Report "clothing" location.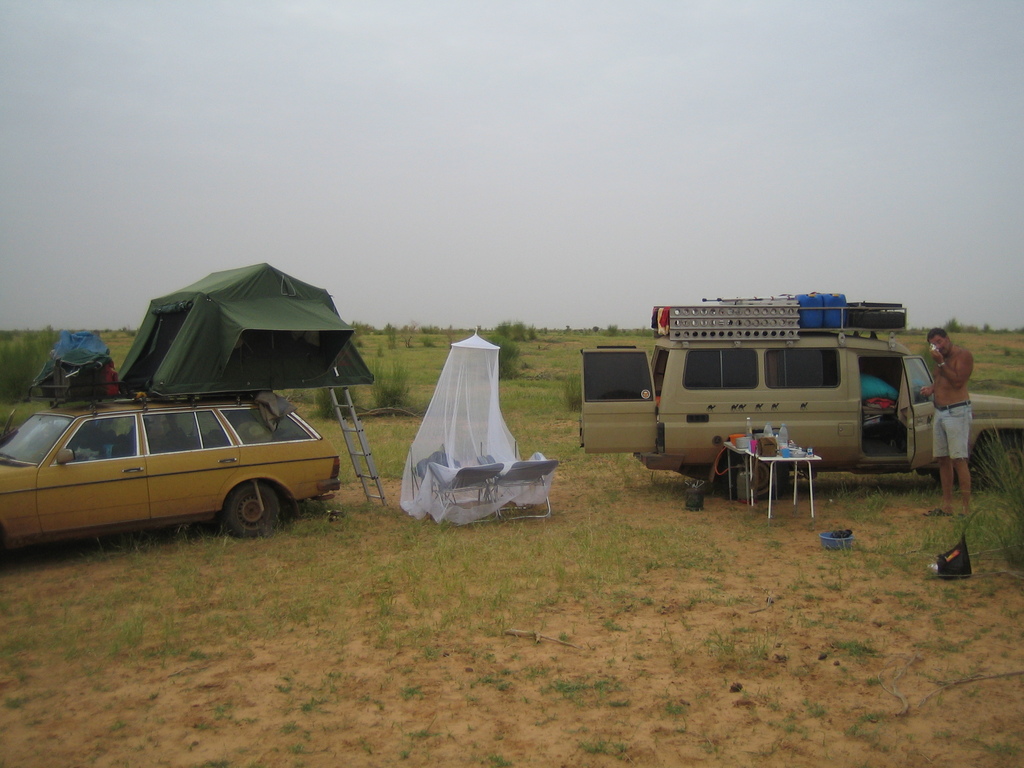
Report: BBox(932, 402, 974, 458).
